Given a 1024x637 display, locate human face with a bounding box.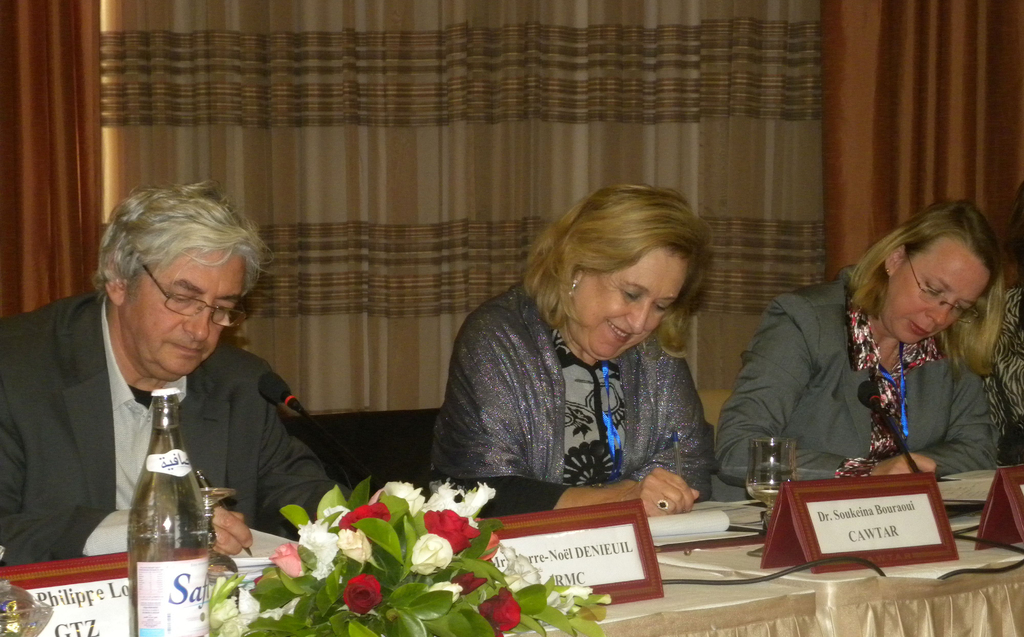
Located: left=883, top=236, right=991, bottom=343.
